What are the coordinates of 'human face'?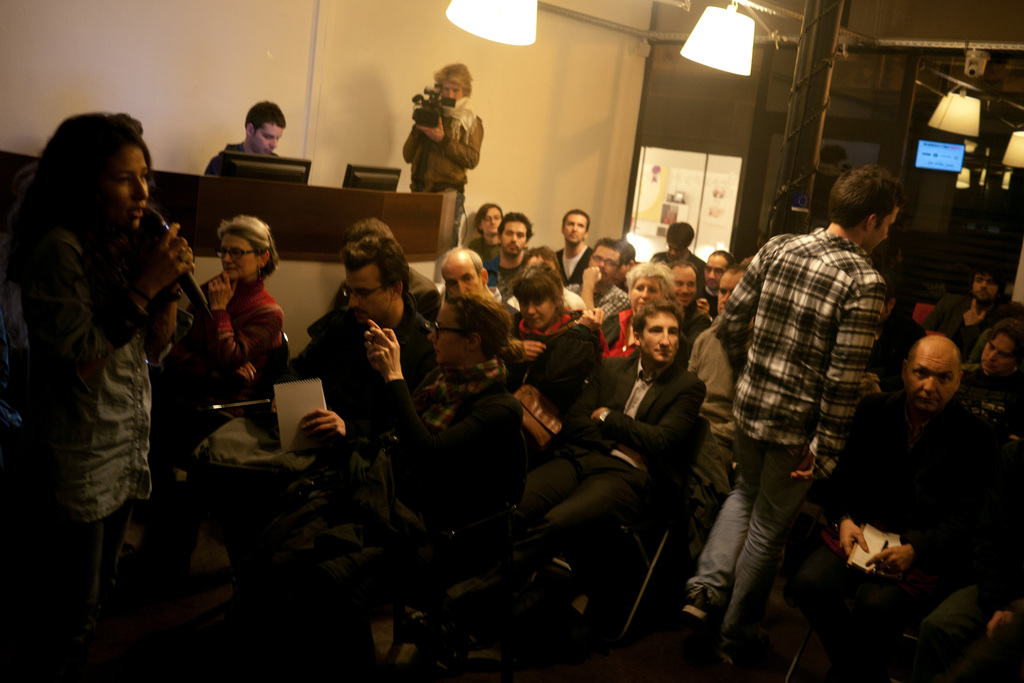
left=213, top=234, right=259, bottom=279.
